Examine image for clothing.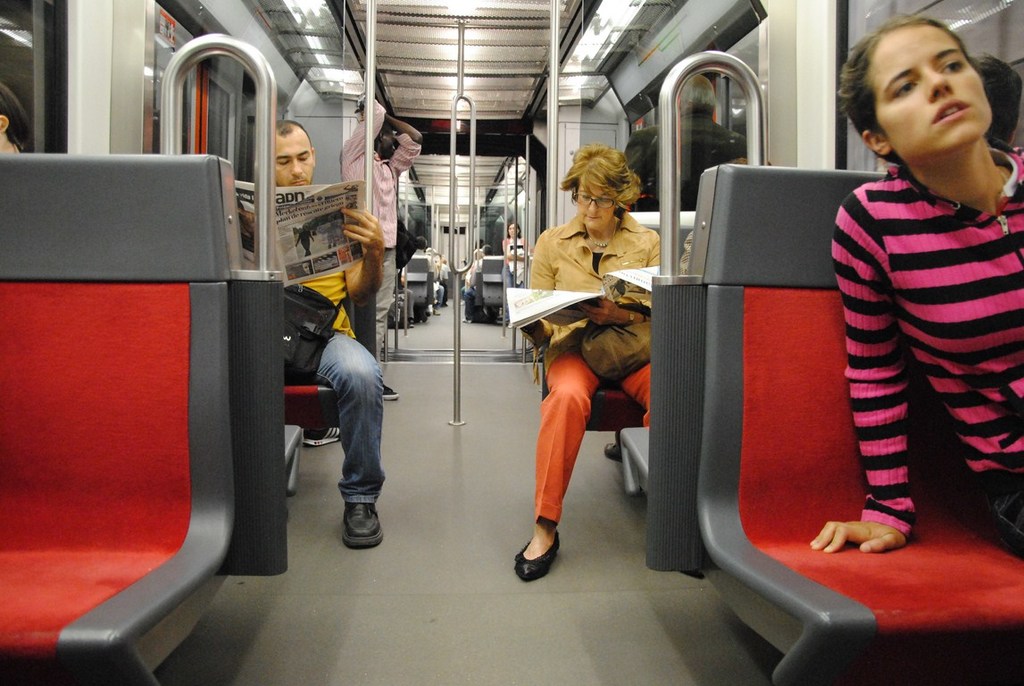
Examination result: <region>529, 210, 661, 525</region>.
